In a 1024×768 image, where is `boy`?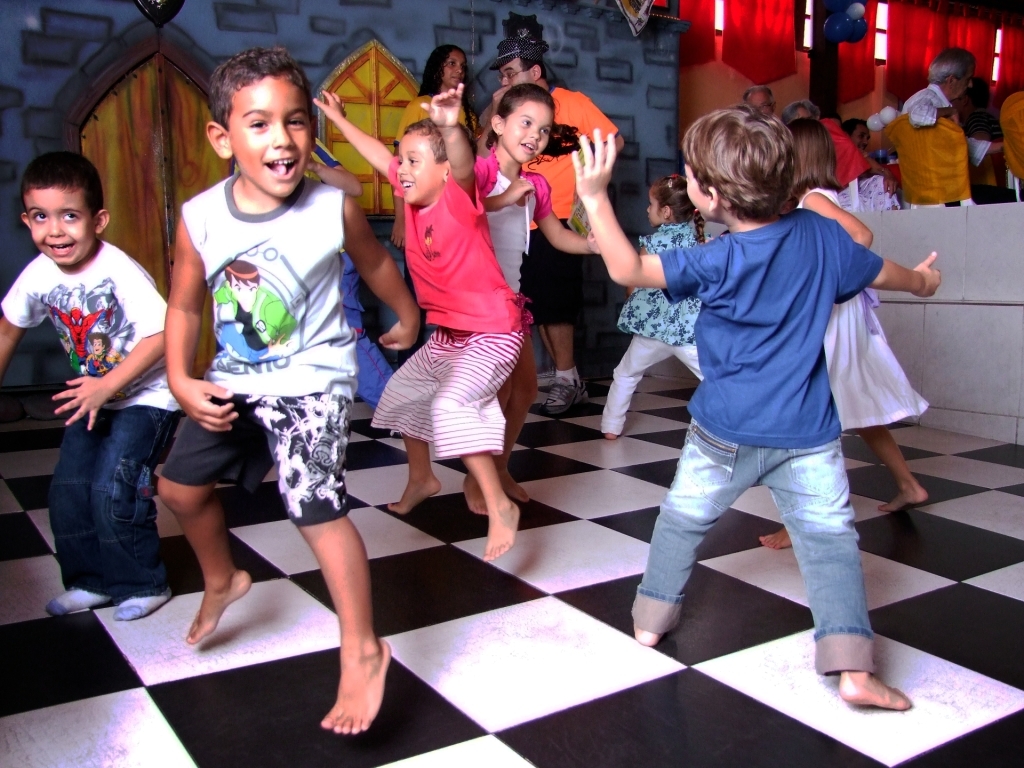
156, 48, 436, 747.
